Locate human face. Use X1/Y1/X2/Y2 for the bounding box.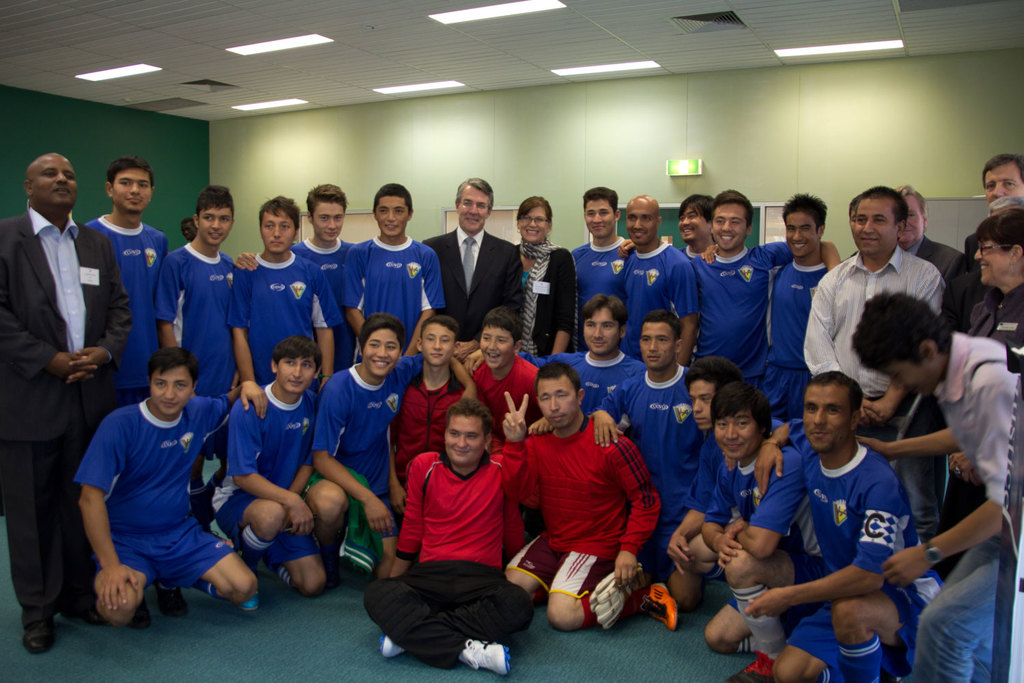
714/412/754/462.
